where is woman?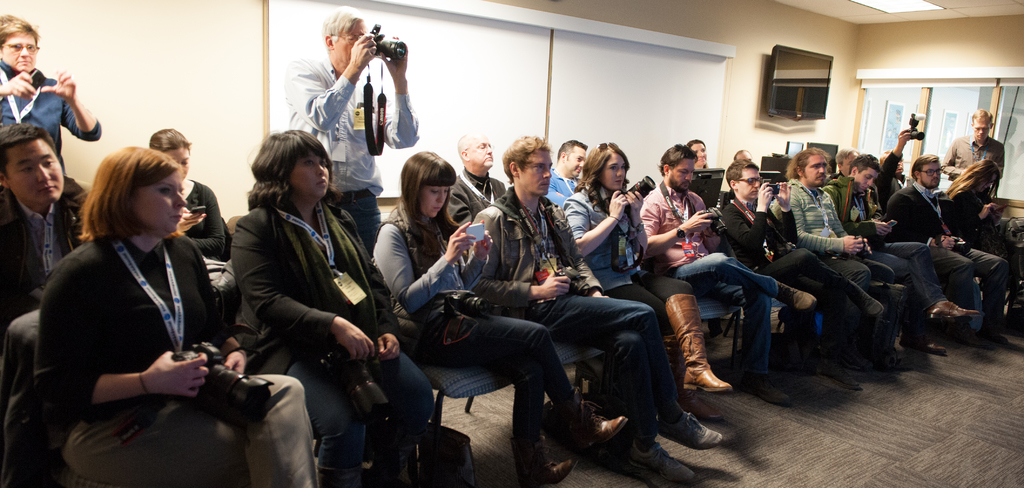
select_region(948, 156, 1023, 312).
